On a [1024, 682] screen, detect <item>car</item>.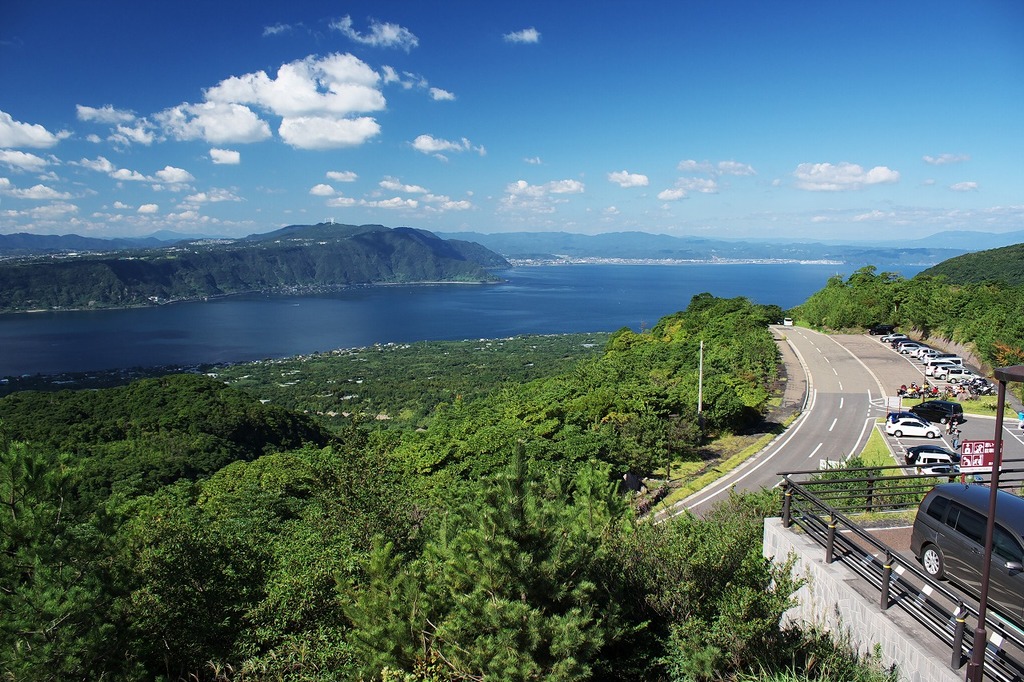
l=886, t=404, r=925, b=425.
